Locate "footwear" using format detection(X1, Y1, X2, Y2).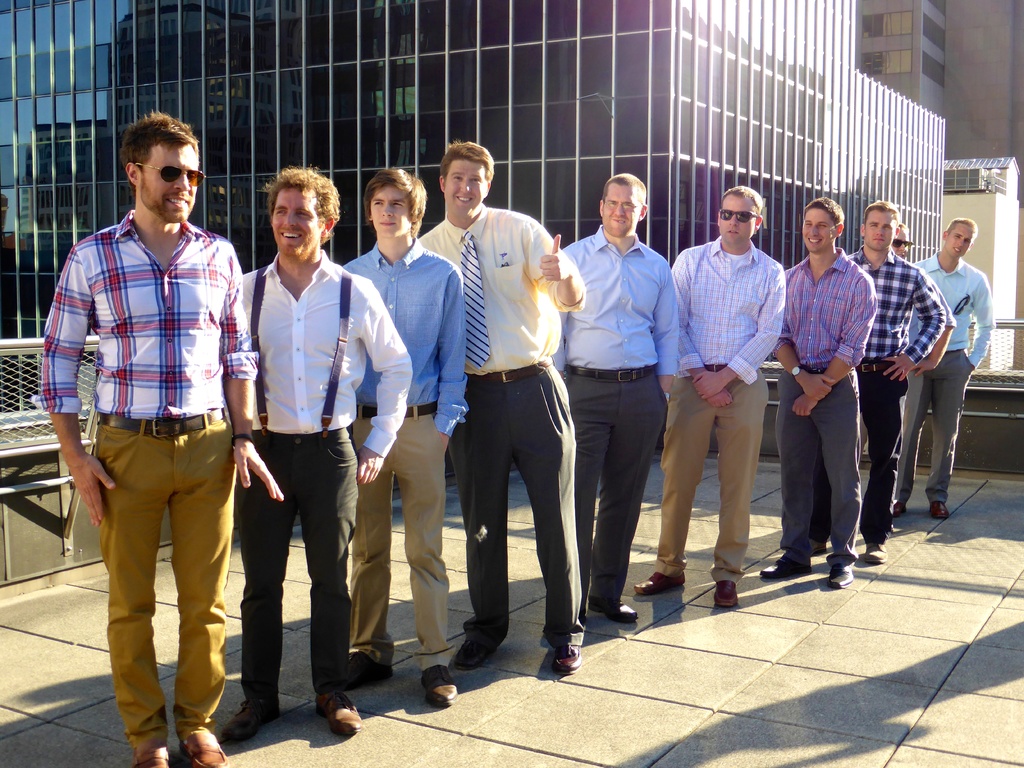
detection(761, 560, 810, 579).
